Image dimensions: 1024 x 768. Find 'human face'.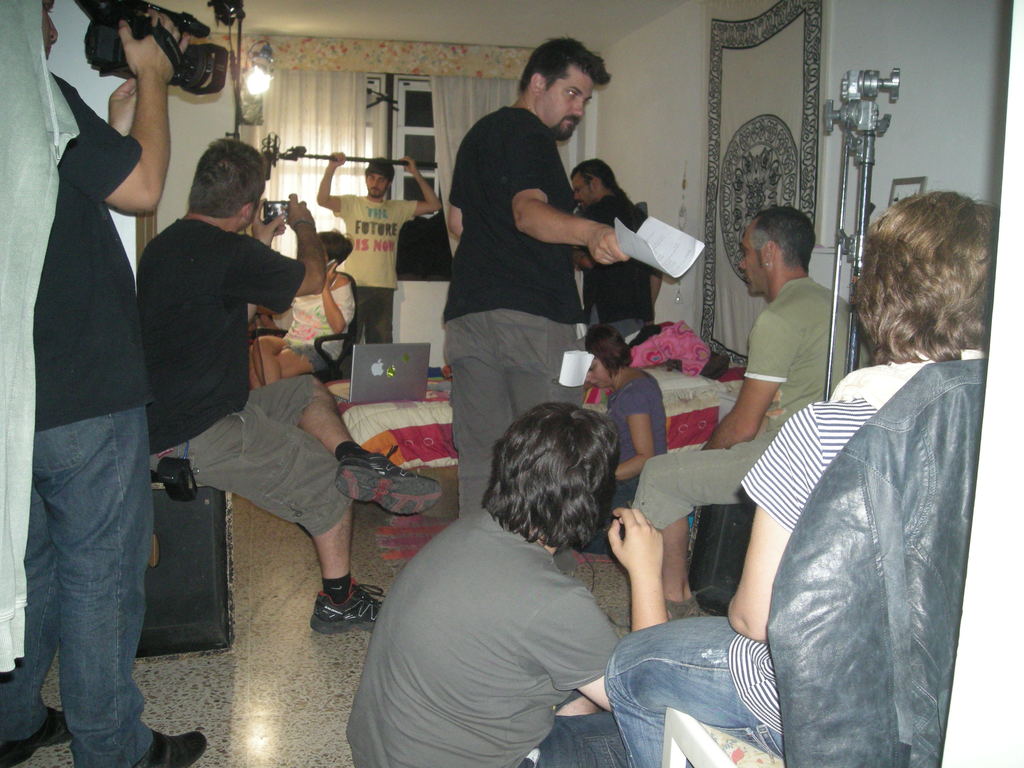
bbox(738, 225, 759, 295).
